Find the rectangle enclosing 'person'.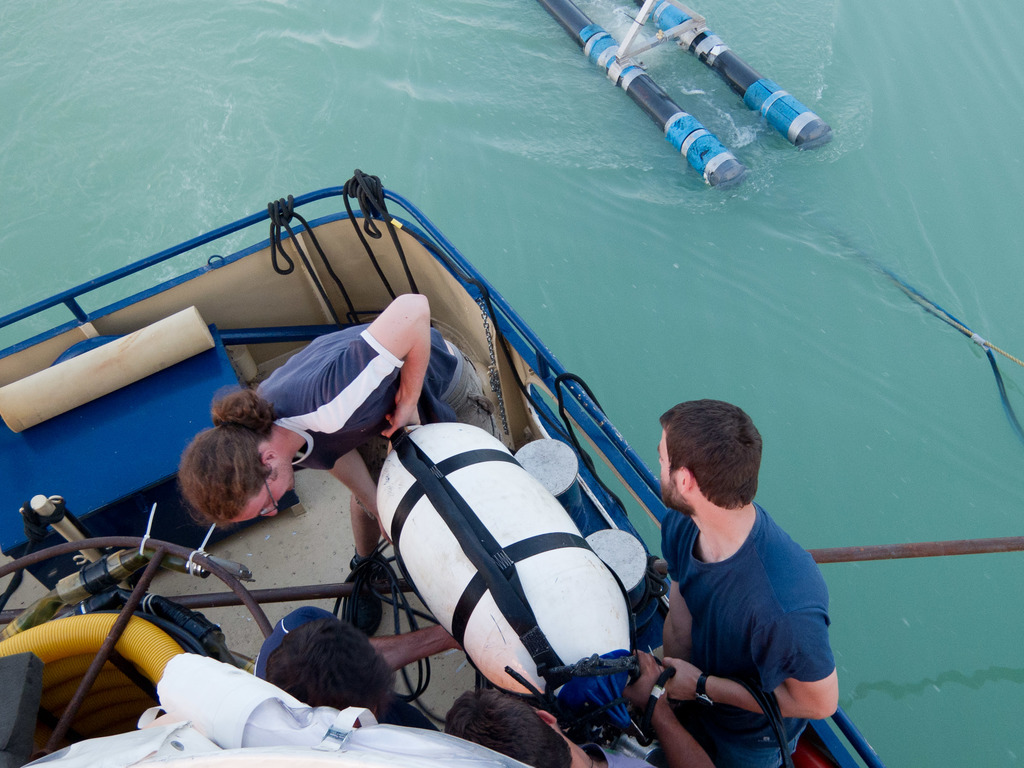
<box>628,396,840,767</box>.
